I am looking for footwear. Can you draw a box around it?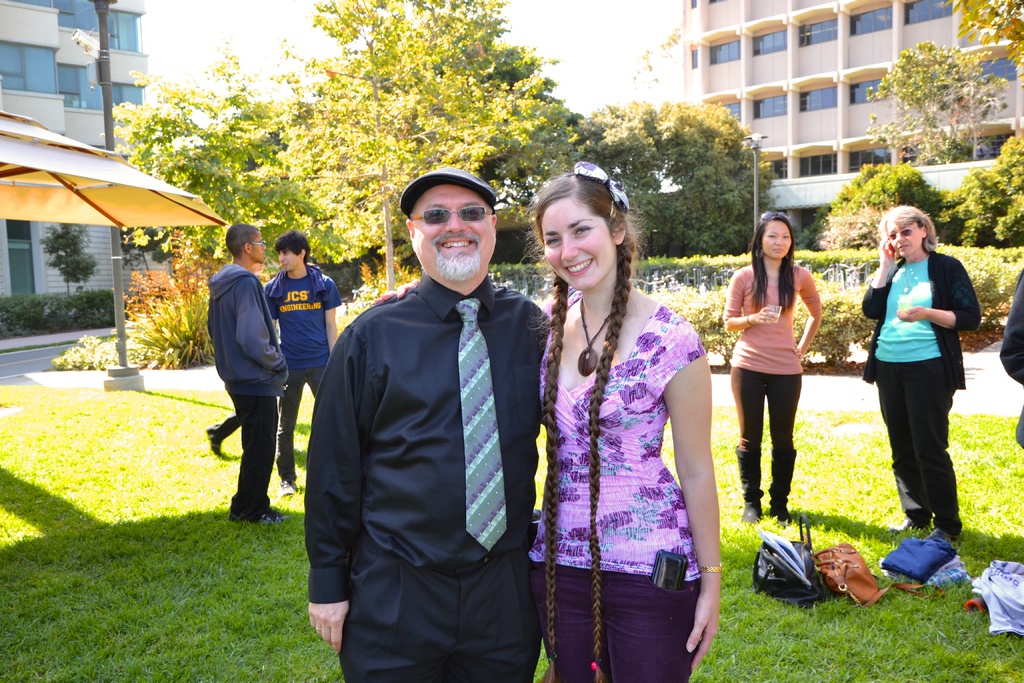
Sure, the bounding box is 204 424 221 456.
